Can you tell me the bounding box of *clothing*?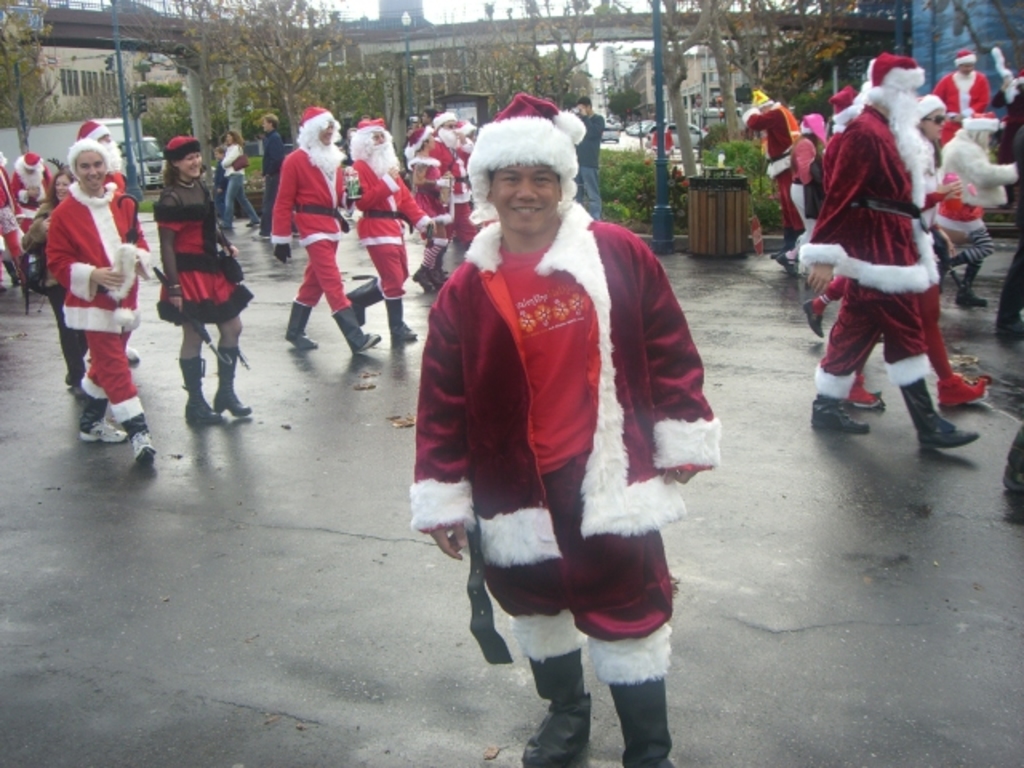
<region>21, 198, 91, 389</region>.
